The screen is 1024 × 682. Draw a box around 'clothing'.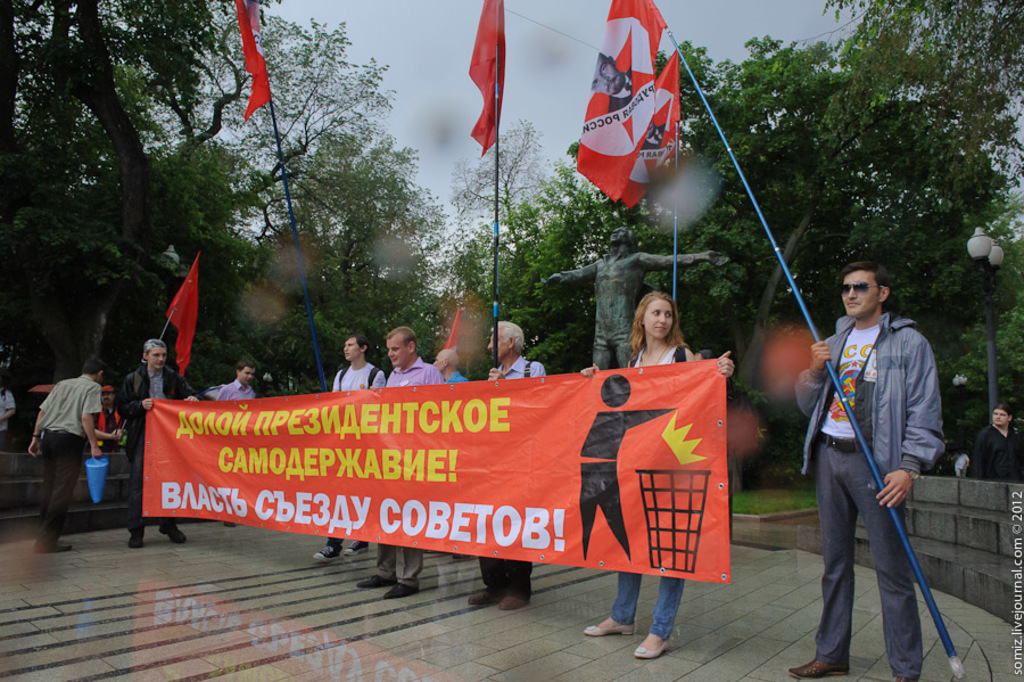
<region>99, 408, 123, 452</region>.
